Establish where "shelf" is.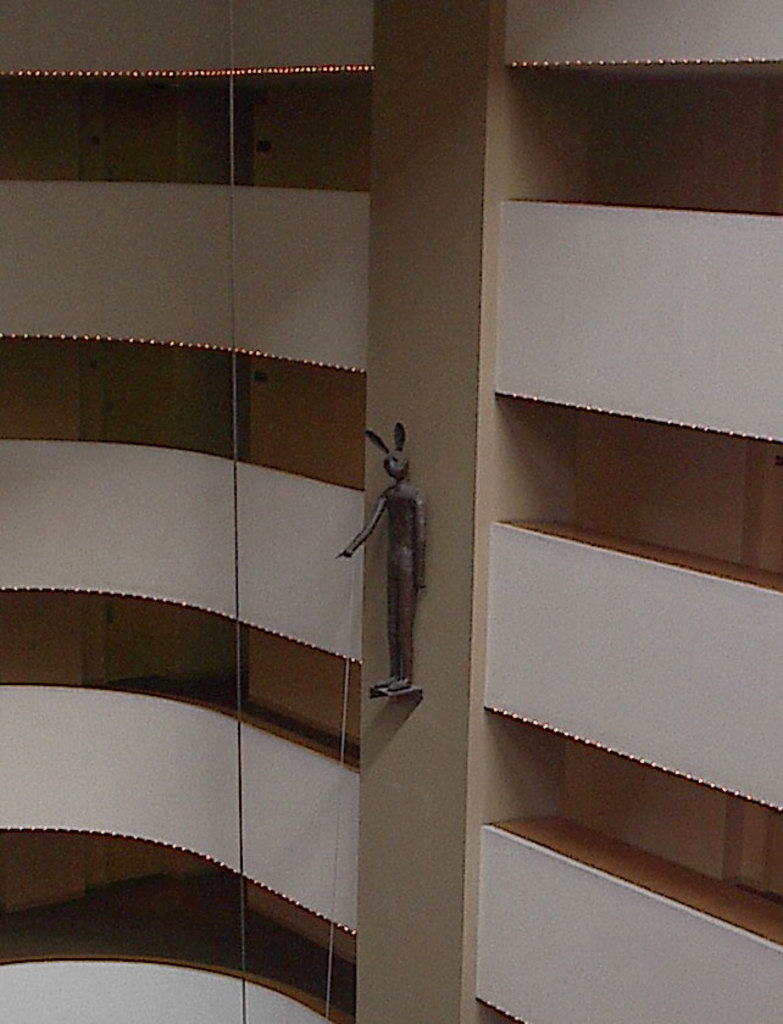
Established at BBox(5, 0, 384, 1022).
